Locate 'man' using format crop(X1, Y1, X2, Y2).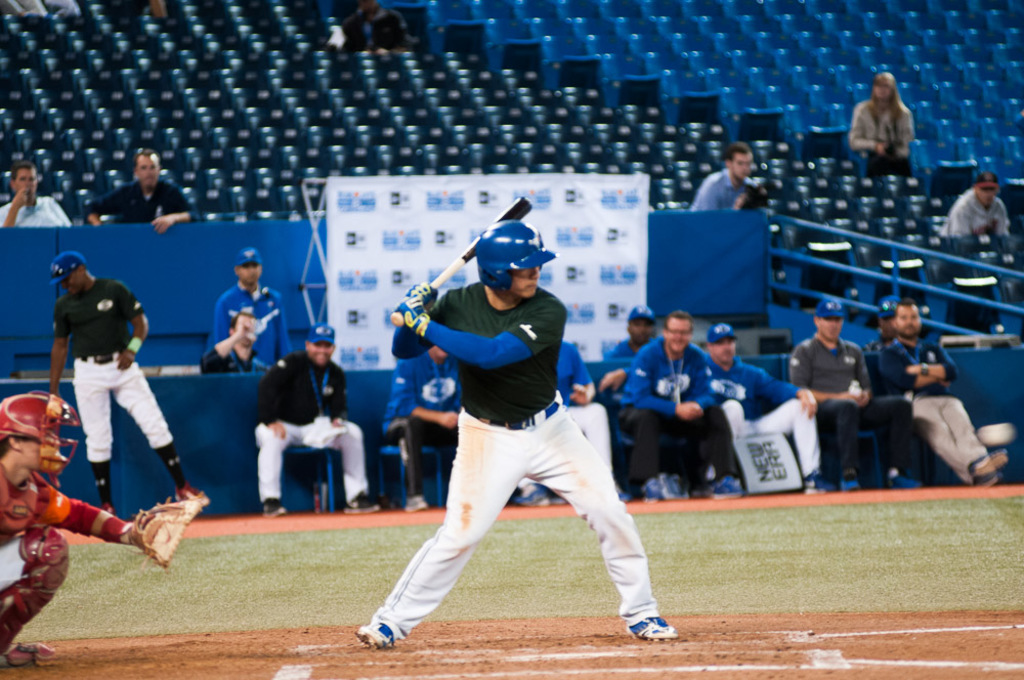
crop(878, 296, 1011, 492).
